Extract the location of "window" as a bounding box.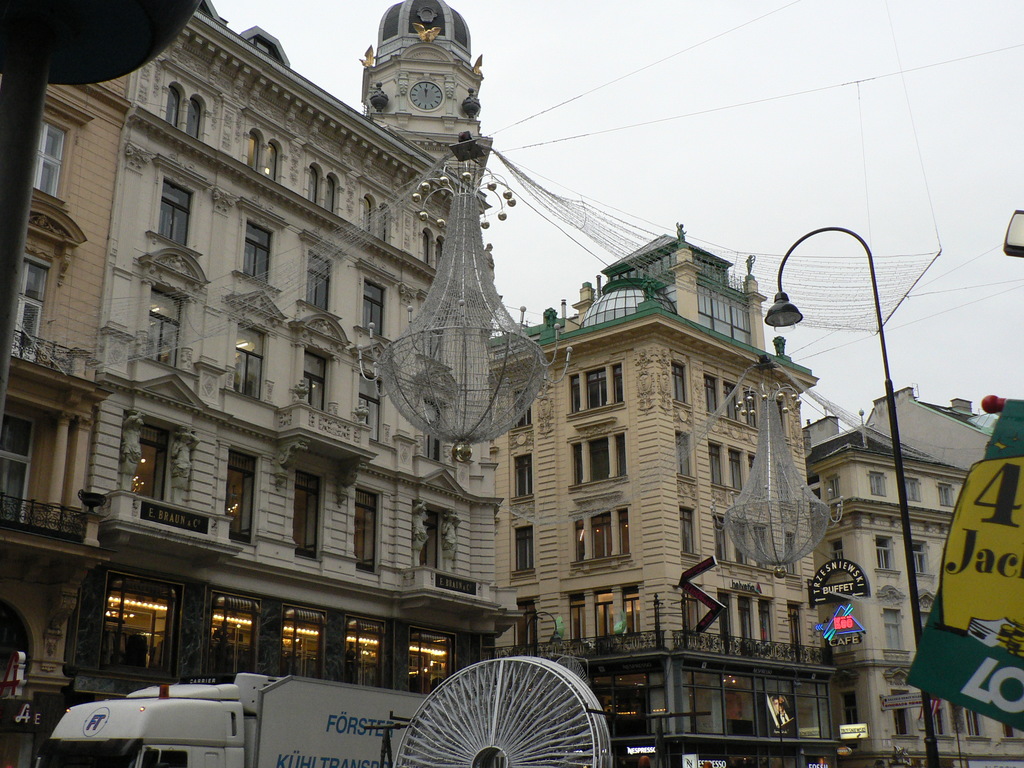
bbox=[231, 452, 255, 537].
